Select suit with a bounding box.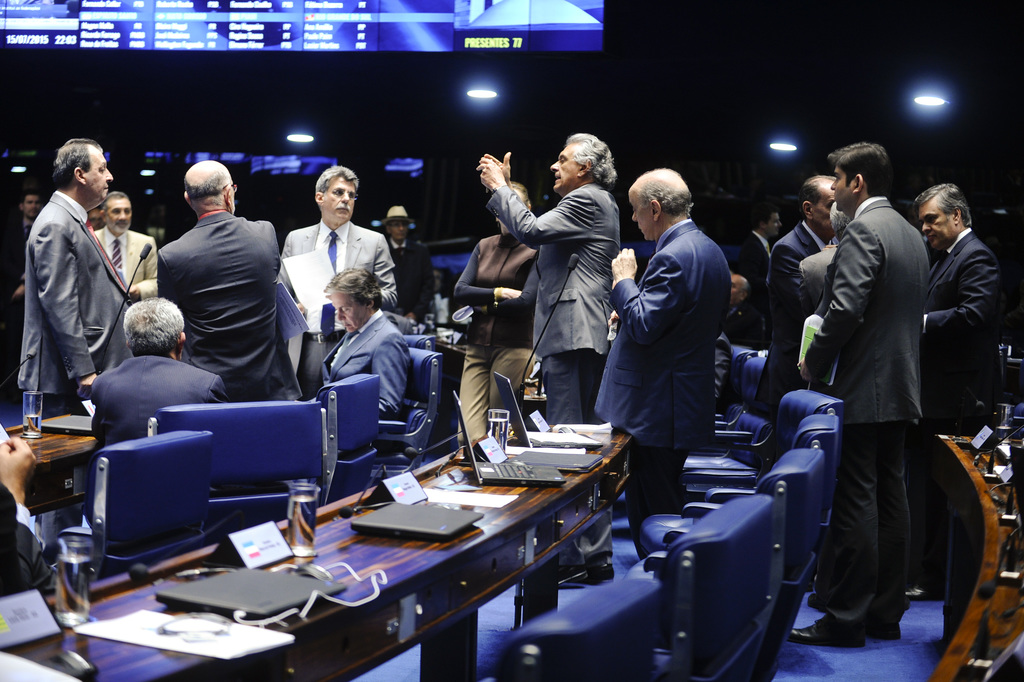
crop(276, 216, 399, 398).
